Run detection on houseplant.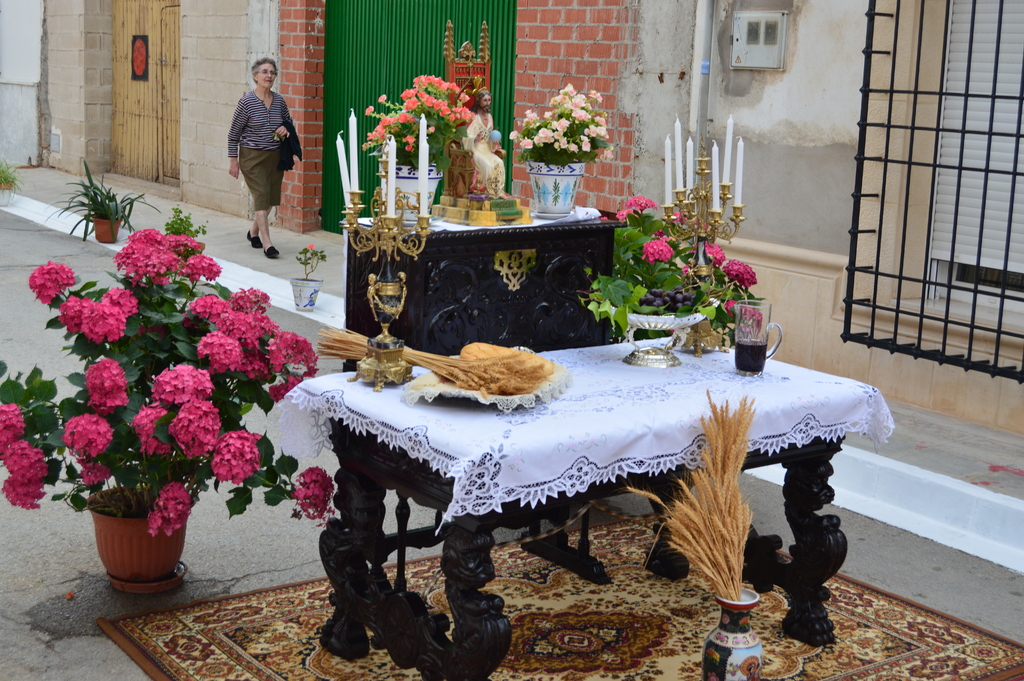
Result: {"x1": 287, "y1": 245, "x2": 329, "y2": 314}.
